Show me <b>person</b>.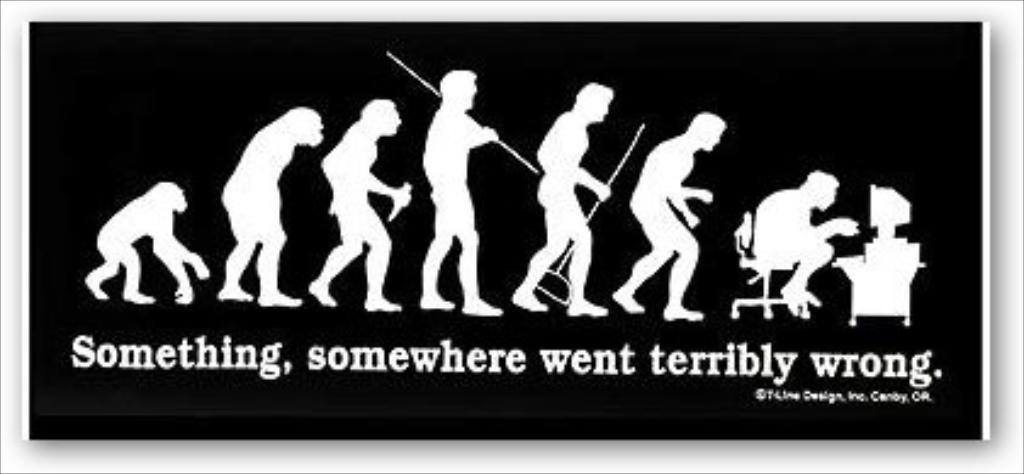
<b>person</b> is here: rect(754, 168, 861, 311).
